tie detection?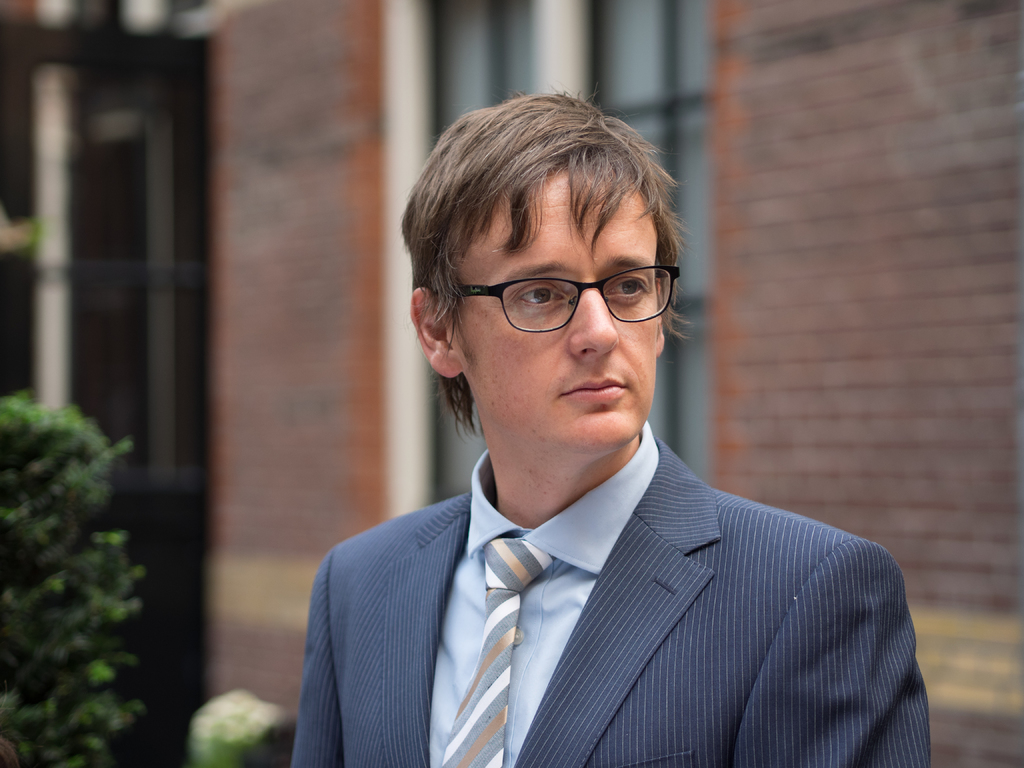
locate(442, 535, 556, 767)
